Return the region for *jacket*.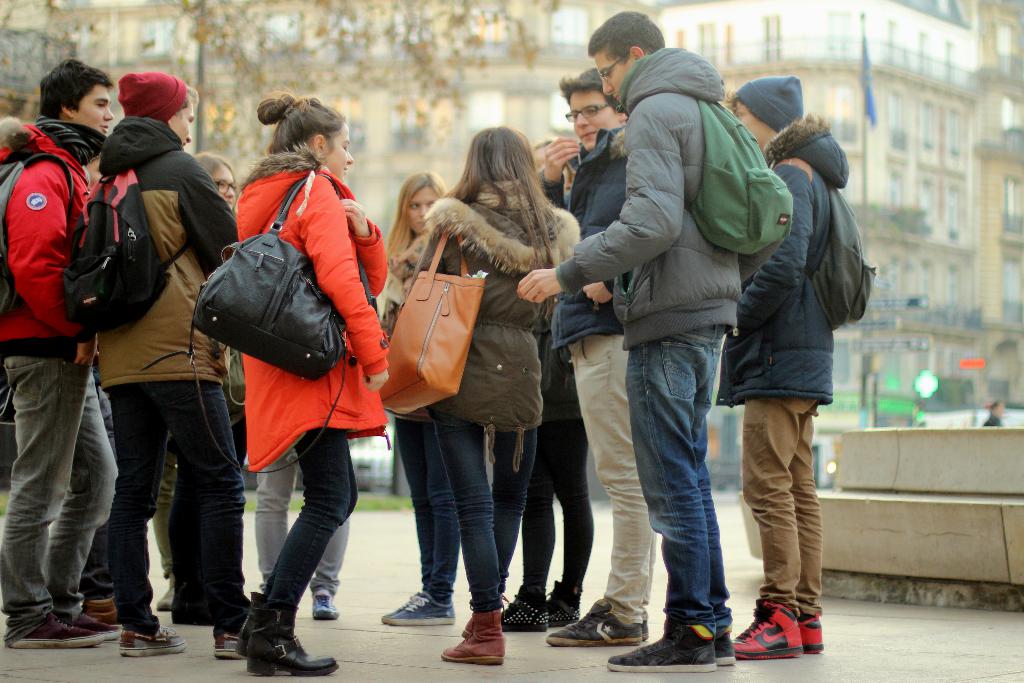
left=535, top=114, right=630, bottom=346.
